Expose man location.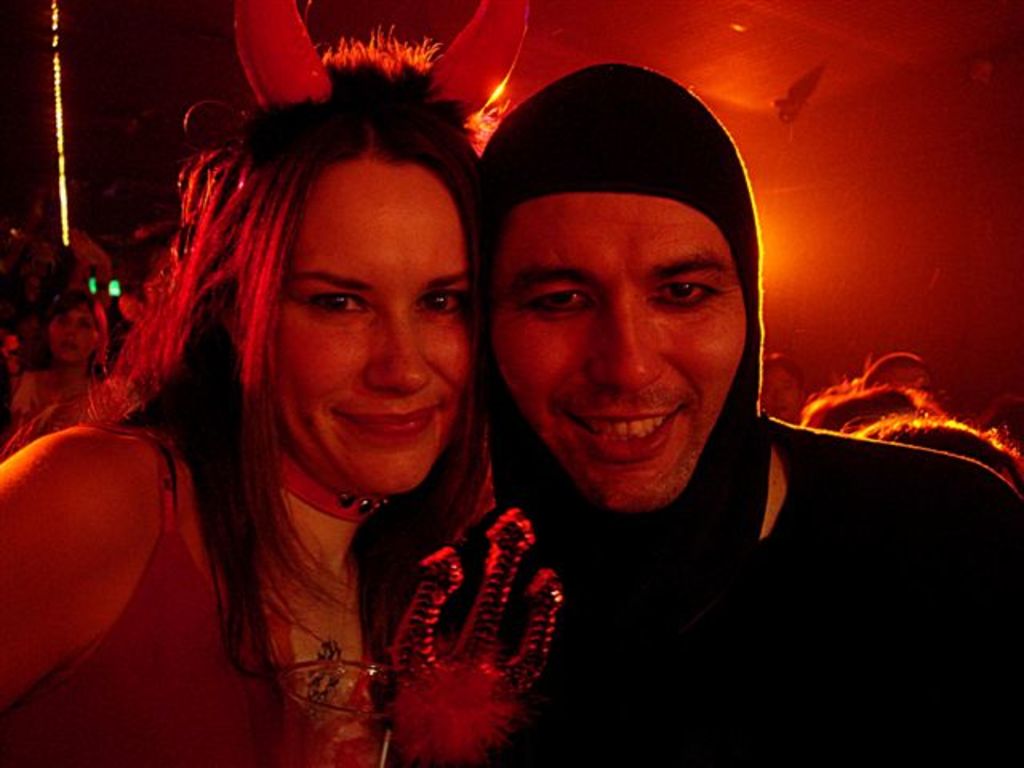
Exposed at [x1=365, y1=75, x2=965, y2=741].
